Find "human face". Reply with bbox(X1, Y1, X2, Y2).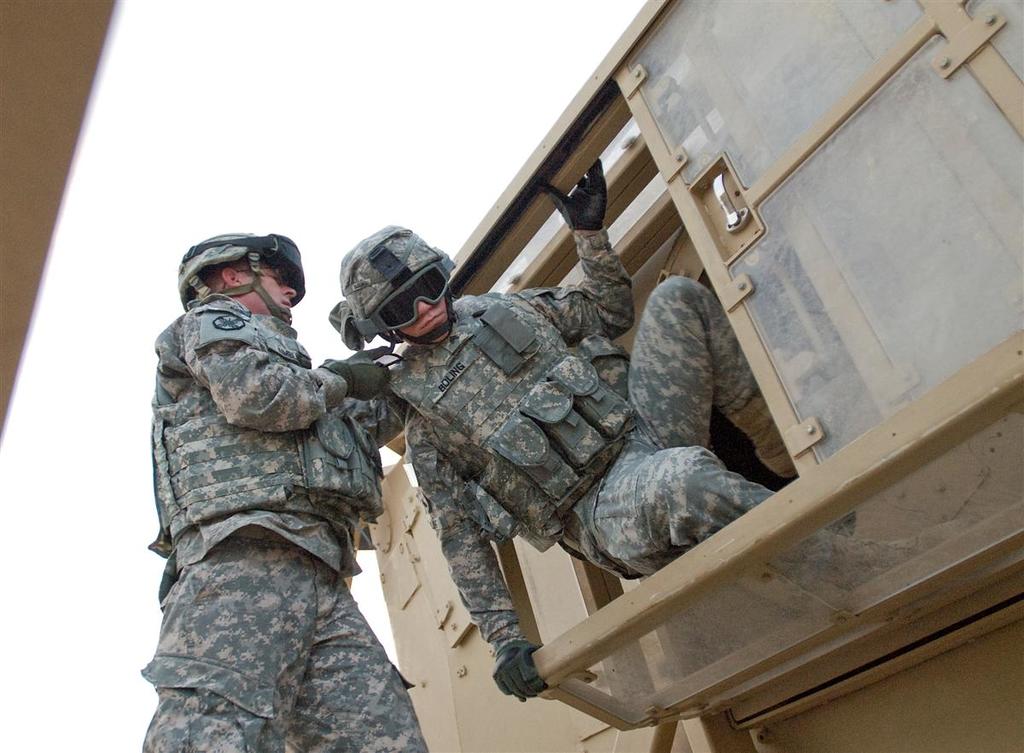
bbox(242, 262, 299, 318).
